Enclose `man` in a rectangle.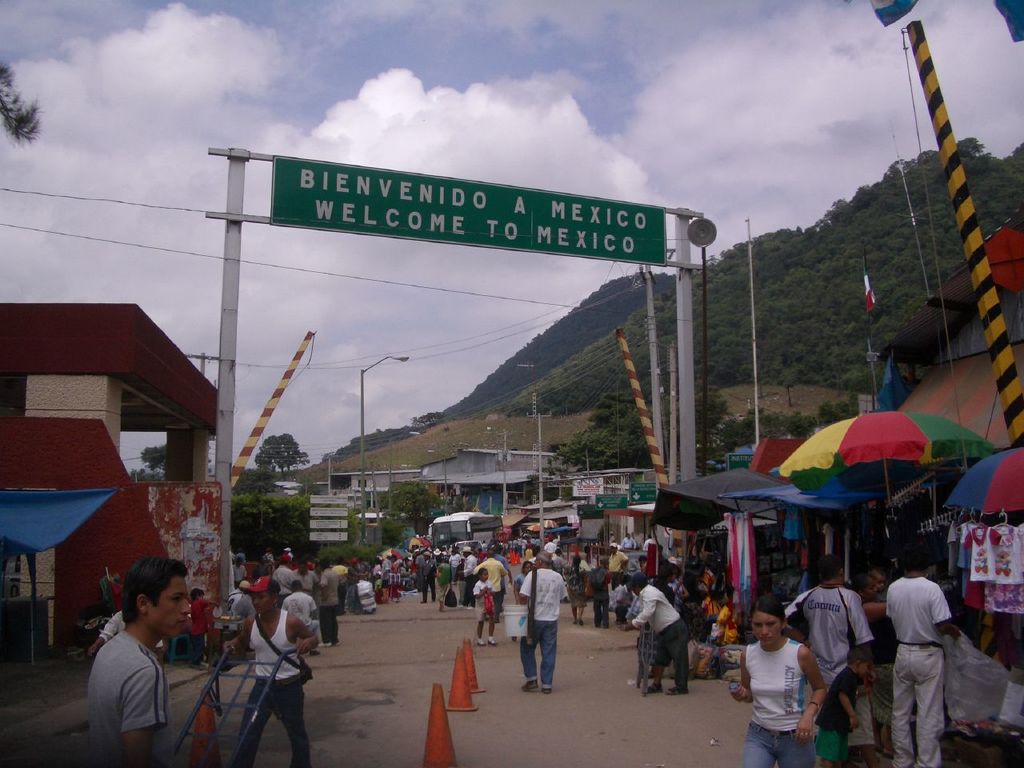
472,550,512,628.
